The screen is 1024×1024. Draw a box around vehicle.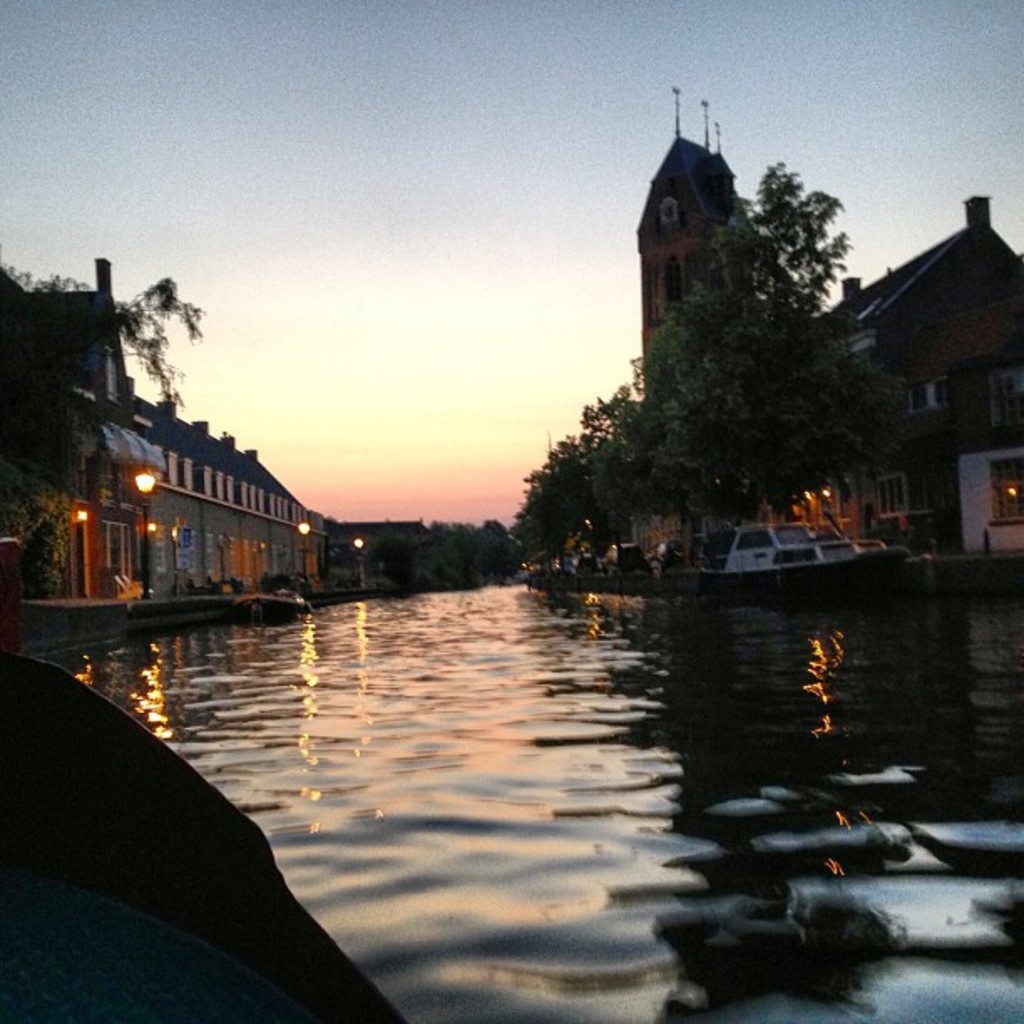
pyautogui.locateOnScreen(693, 519, 912, 596).
